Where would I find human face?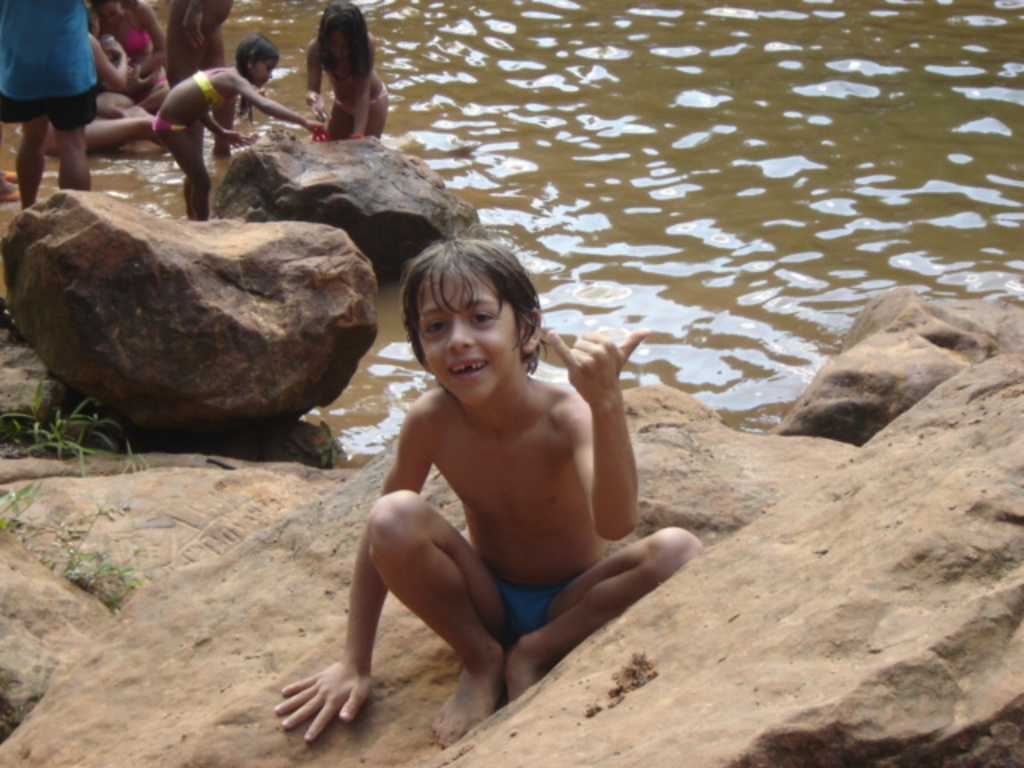
At left=243, top=56, right=278, bottom=86.
